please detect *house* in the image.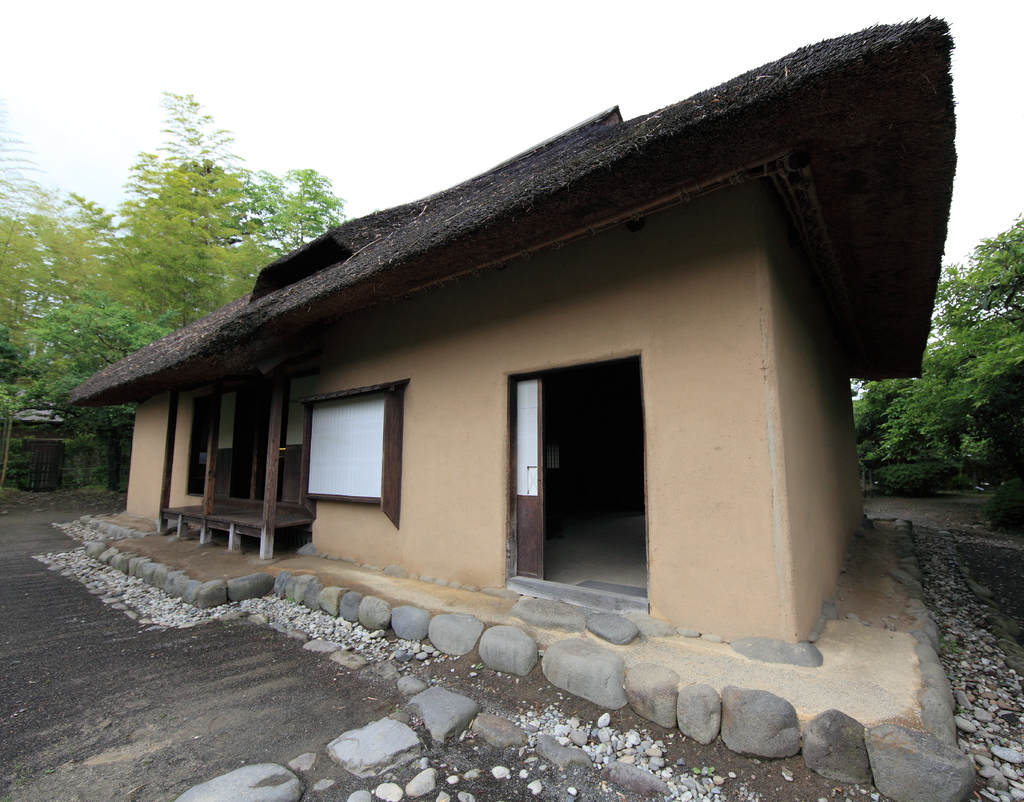
bbox(57, 7, 947, 642).
